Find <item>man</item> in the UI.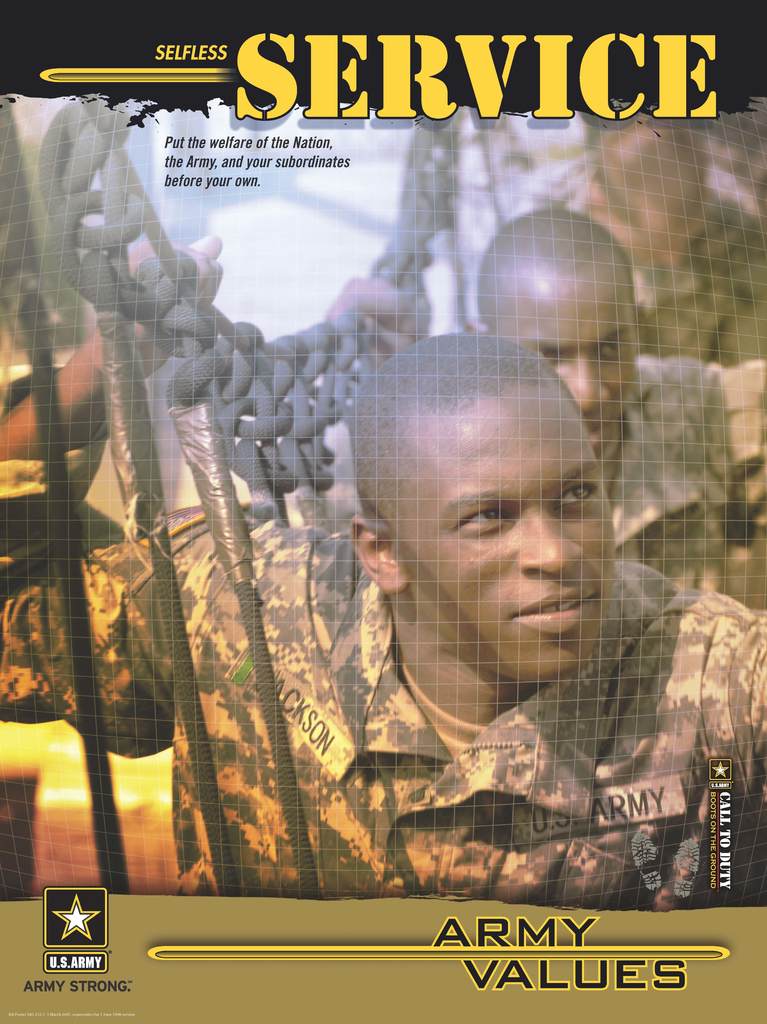
UI element at <box>577,108,766,370</box>.
